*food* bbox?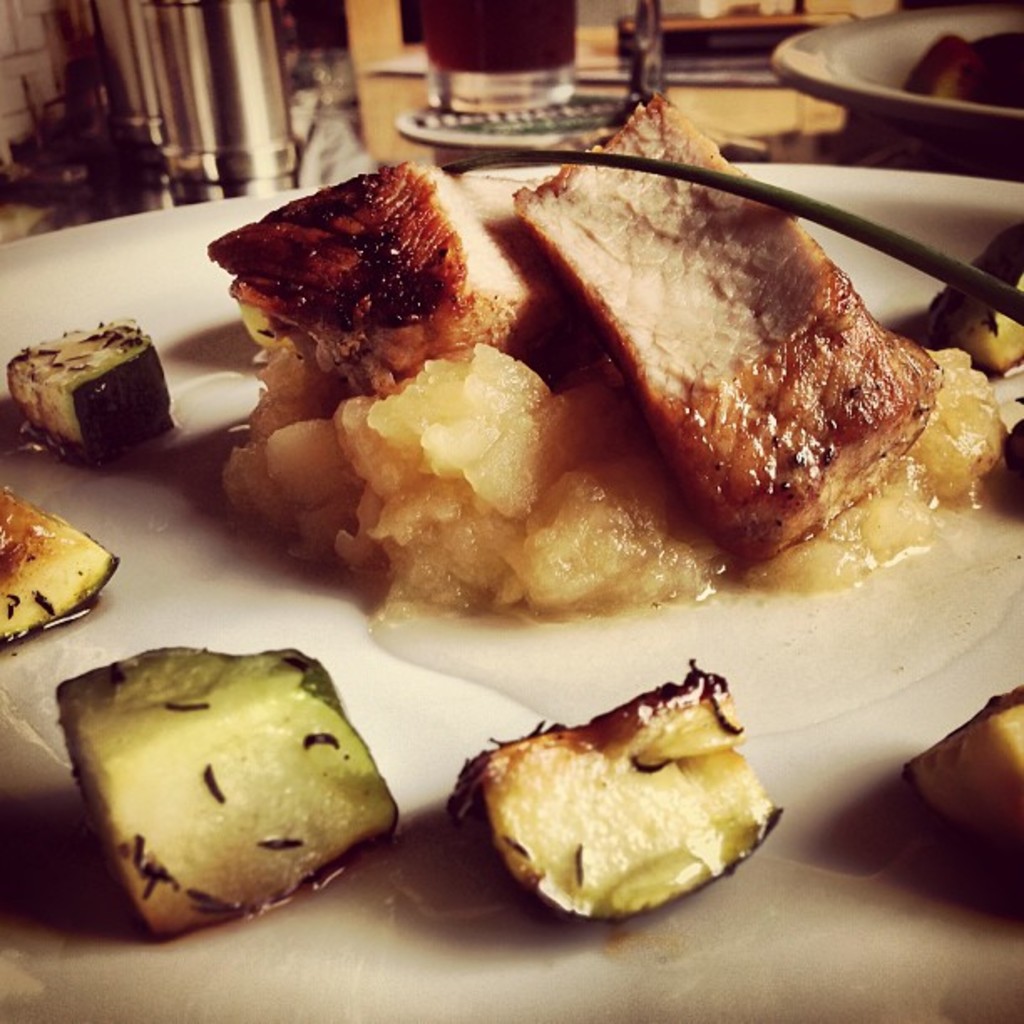
pyautogui.locateOnScreen(878, 30, 1022, 147)
